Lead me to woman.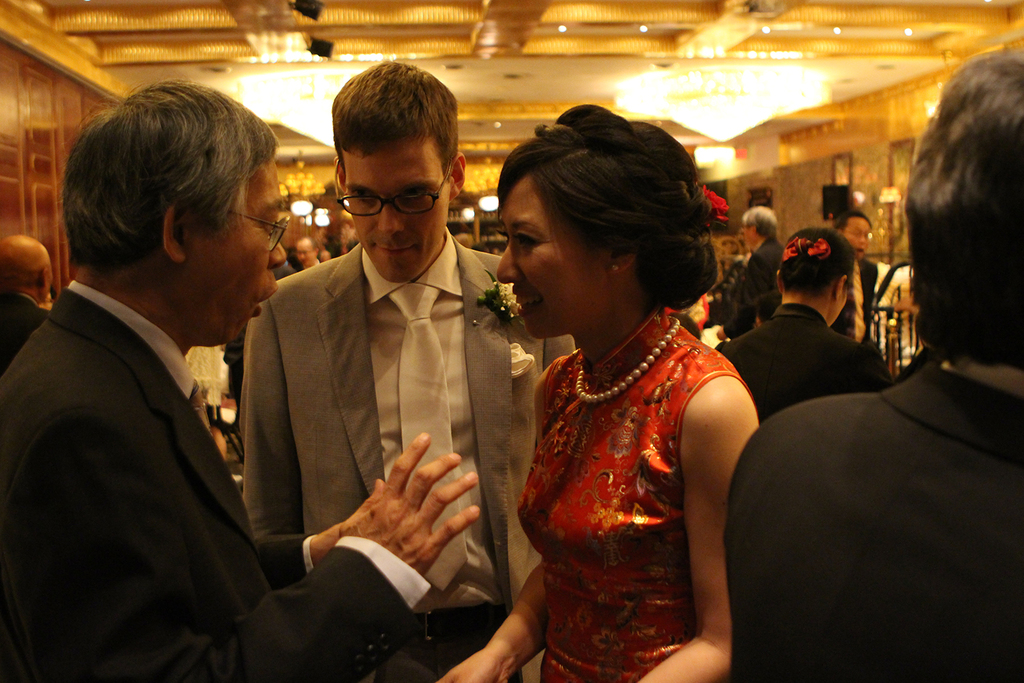
Lead to Rect(429, 102, 776, 682).
